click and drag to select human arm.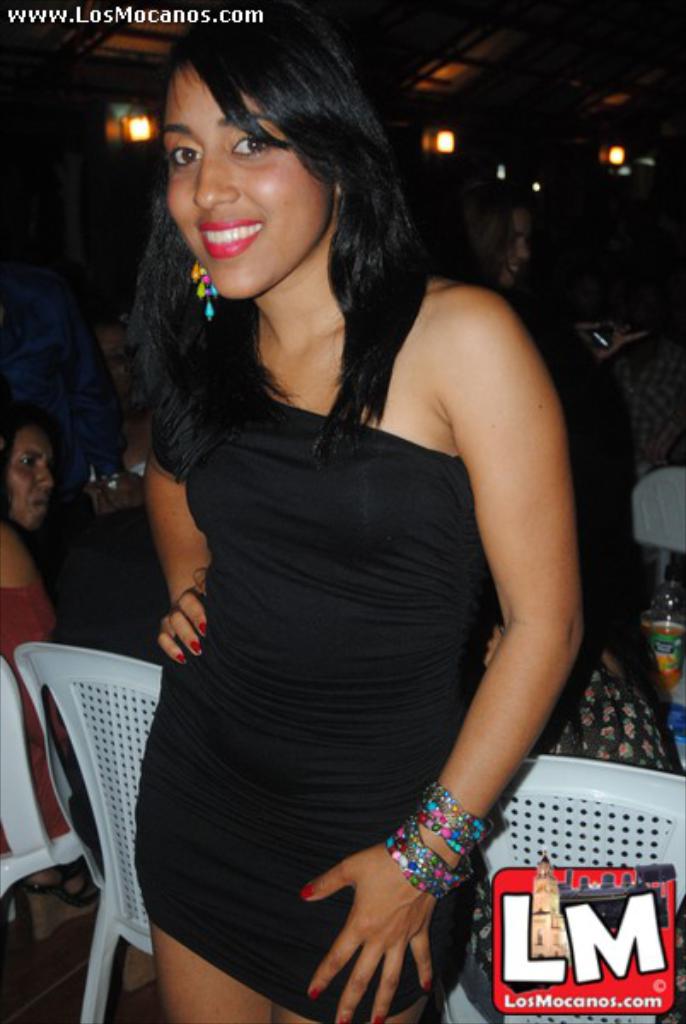
Selection: 142:408:217:667.
